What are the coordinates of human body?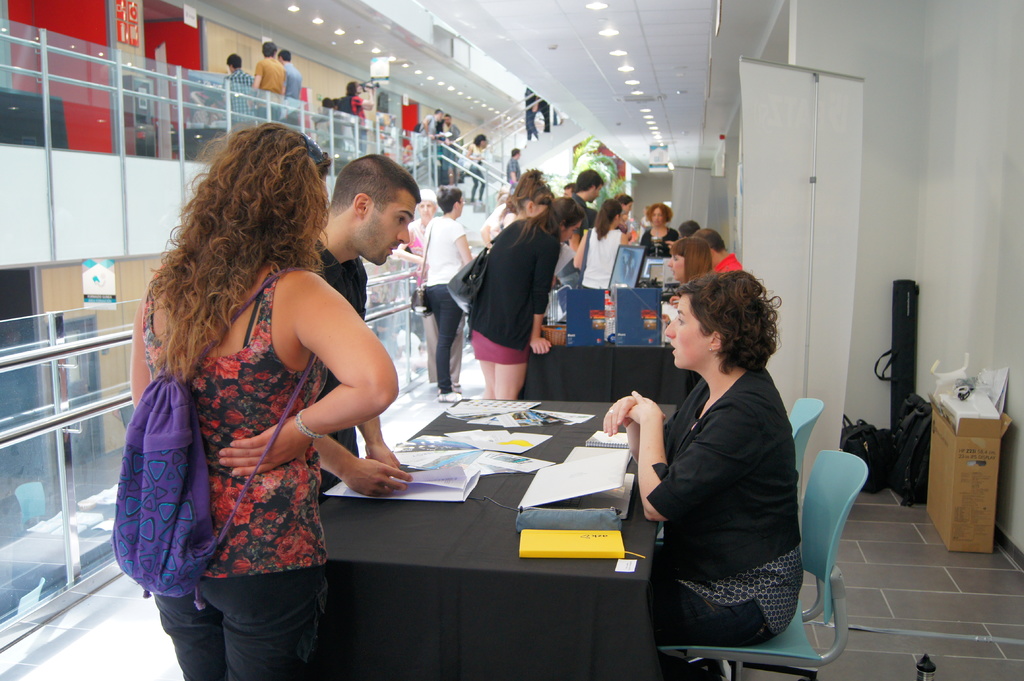
bbox=[602, 269, 803, 680].
